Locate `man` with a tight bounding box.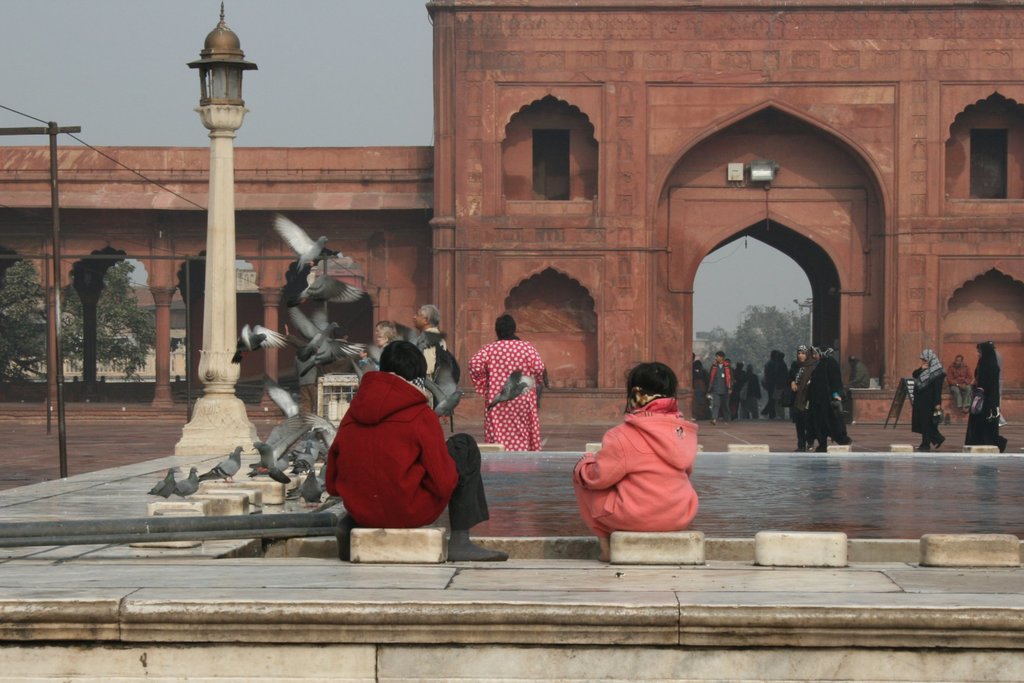
detection(397, 305, 446, 419).
